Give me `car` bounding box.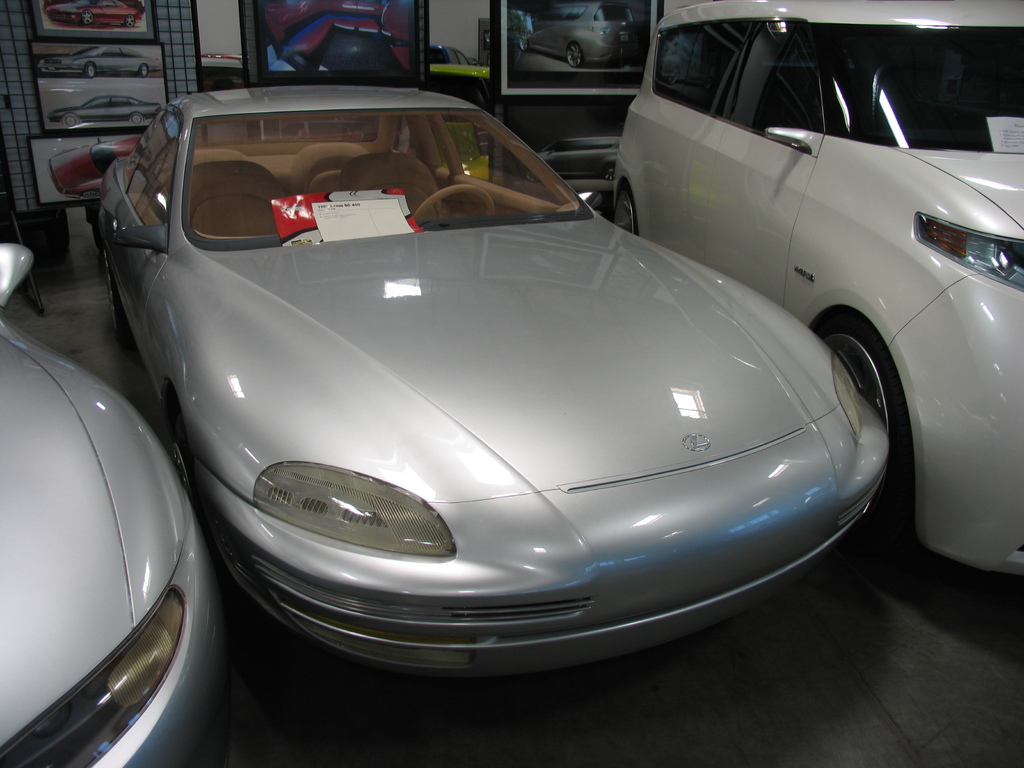
(left=88, top=77, right=895, bottom=657).
